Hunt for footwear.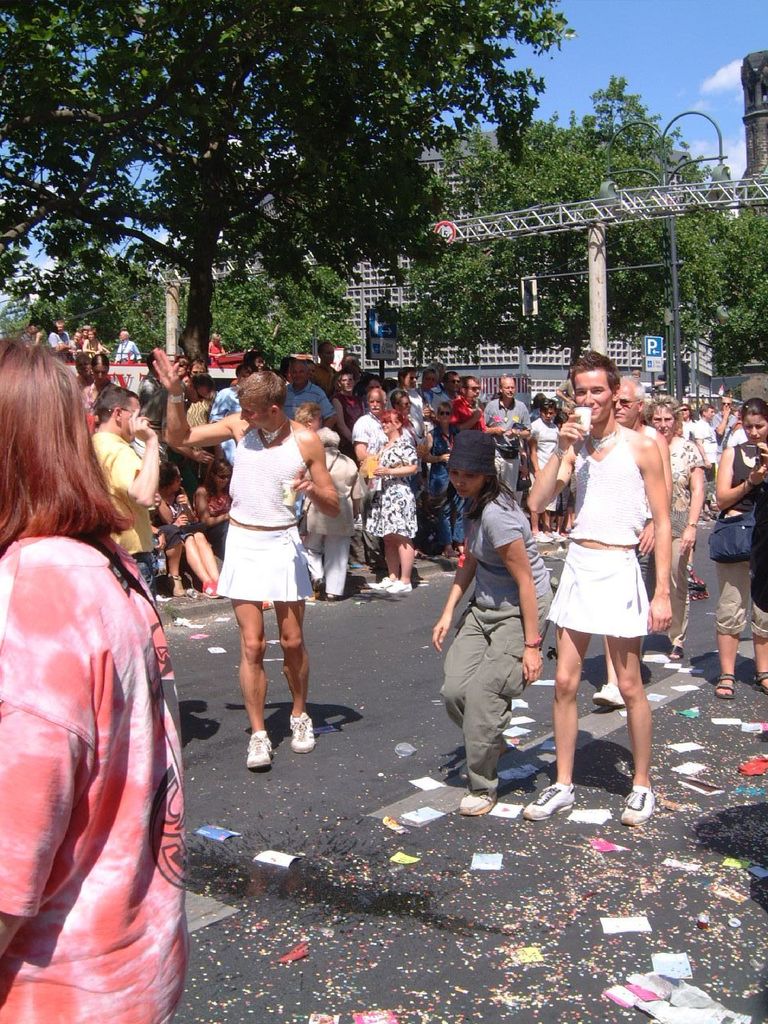
Hunted down at [626, 779, 650, 822].
